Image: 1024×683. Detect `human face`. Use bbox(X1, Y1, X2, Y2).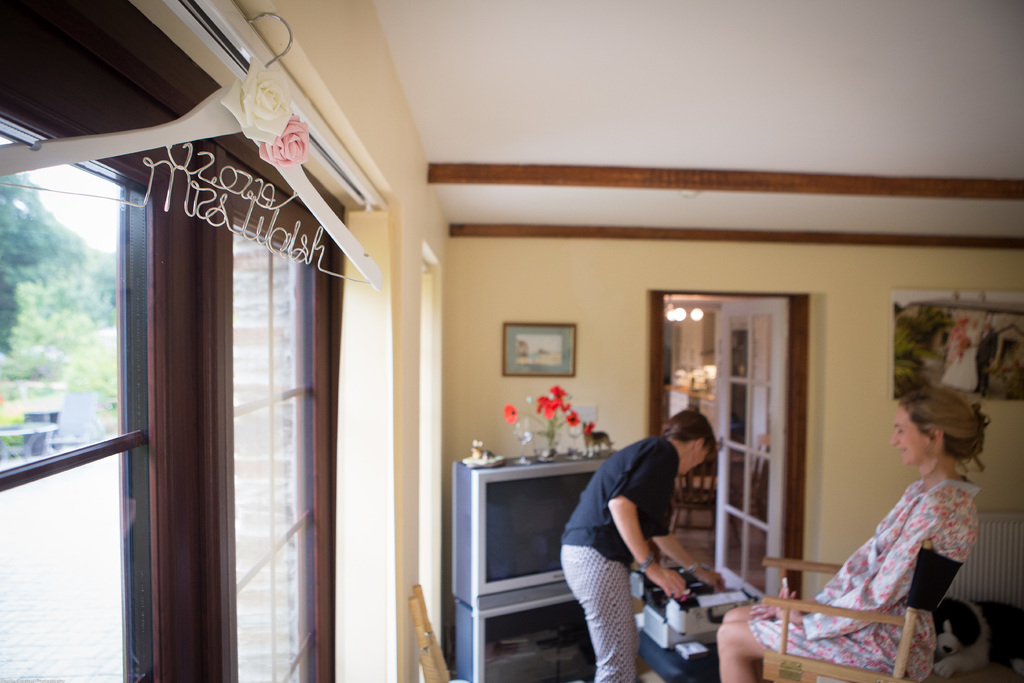
bbox(680, 449, 712, 475).
